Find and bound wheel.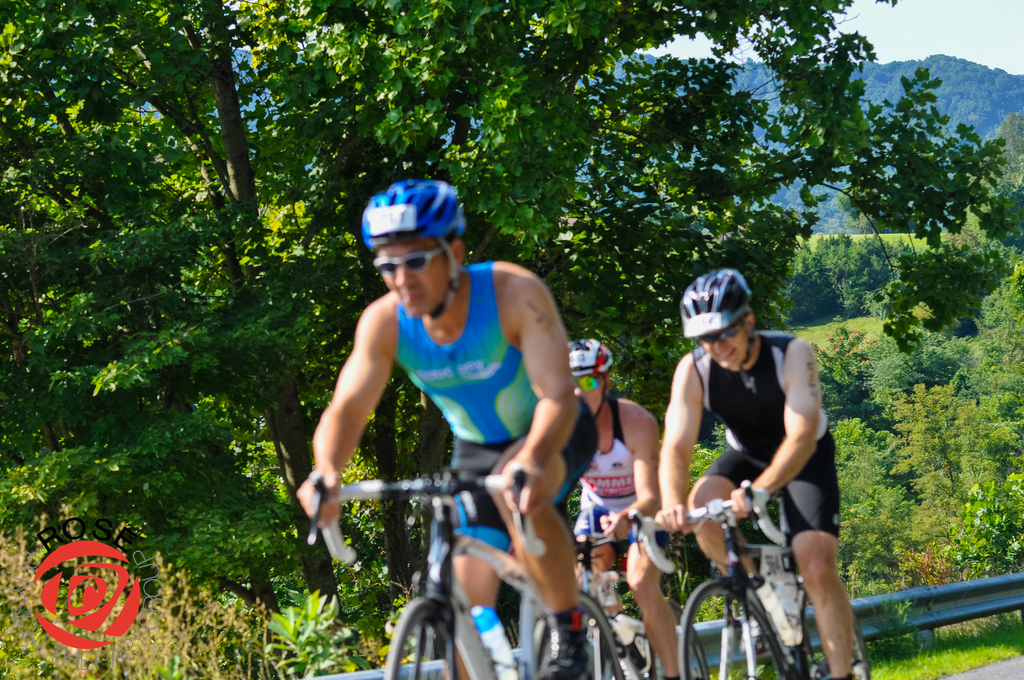
Bound: BBox(530, 587, 623, 679).
